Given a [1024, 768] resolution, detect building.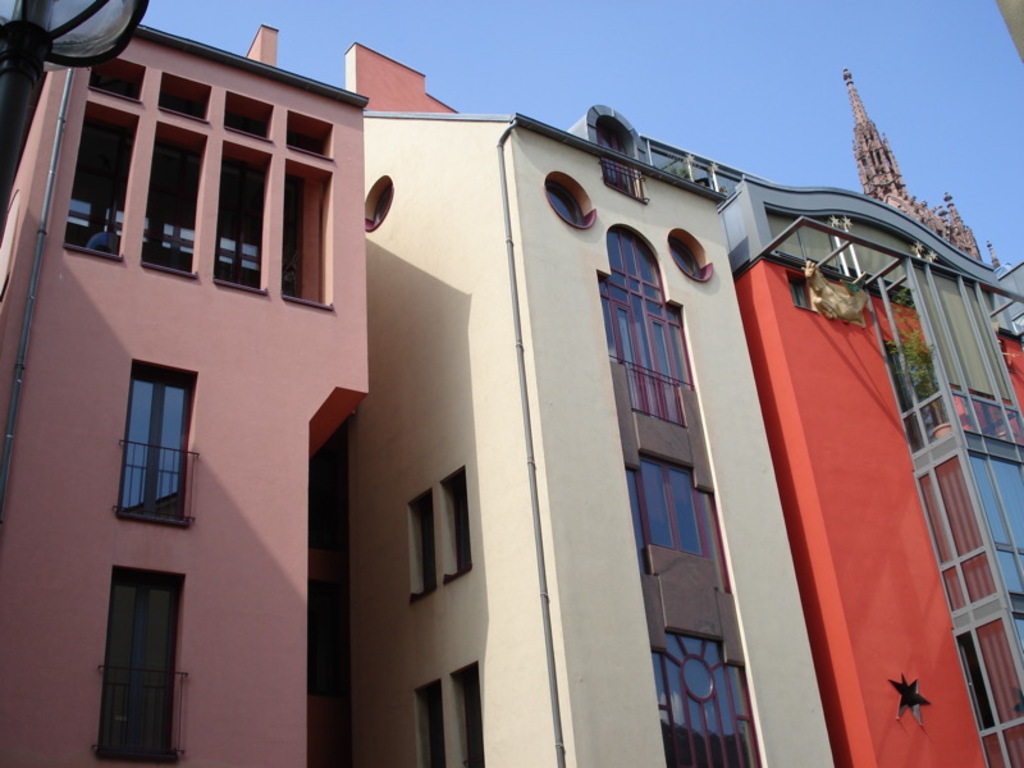
select_region(0, 23, 372, 767).
